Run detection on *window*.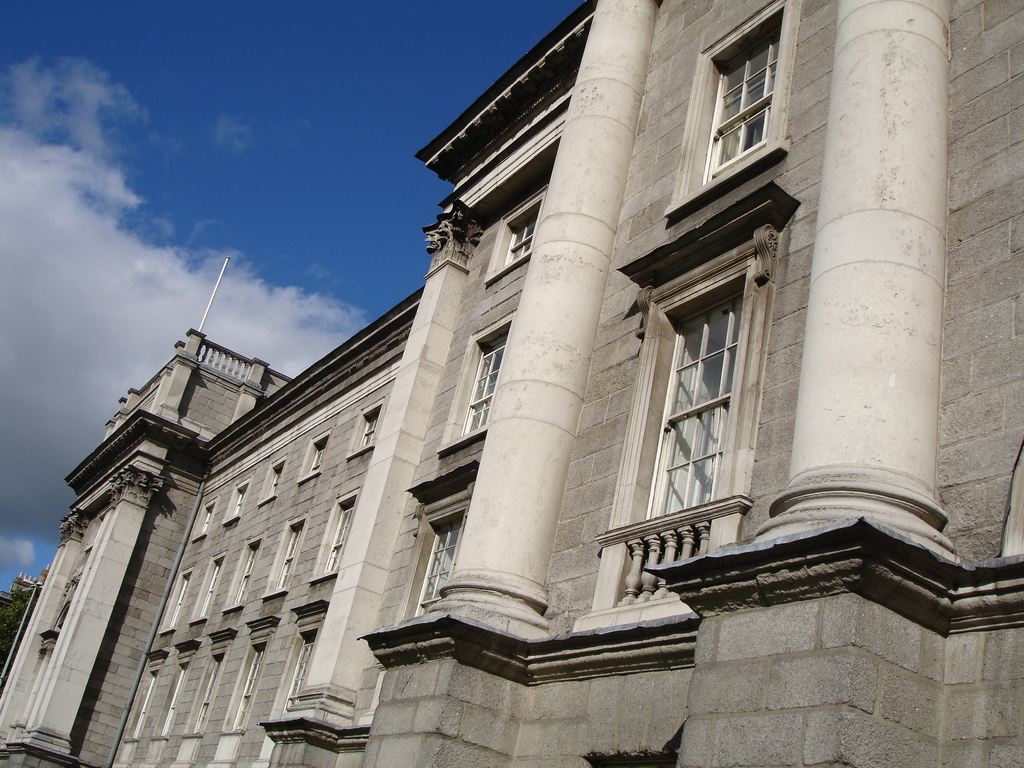
Result: detection(259, 456, 286, 504).
